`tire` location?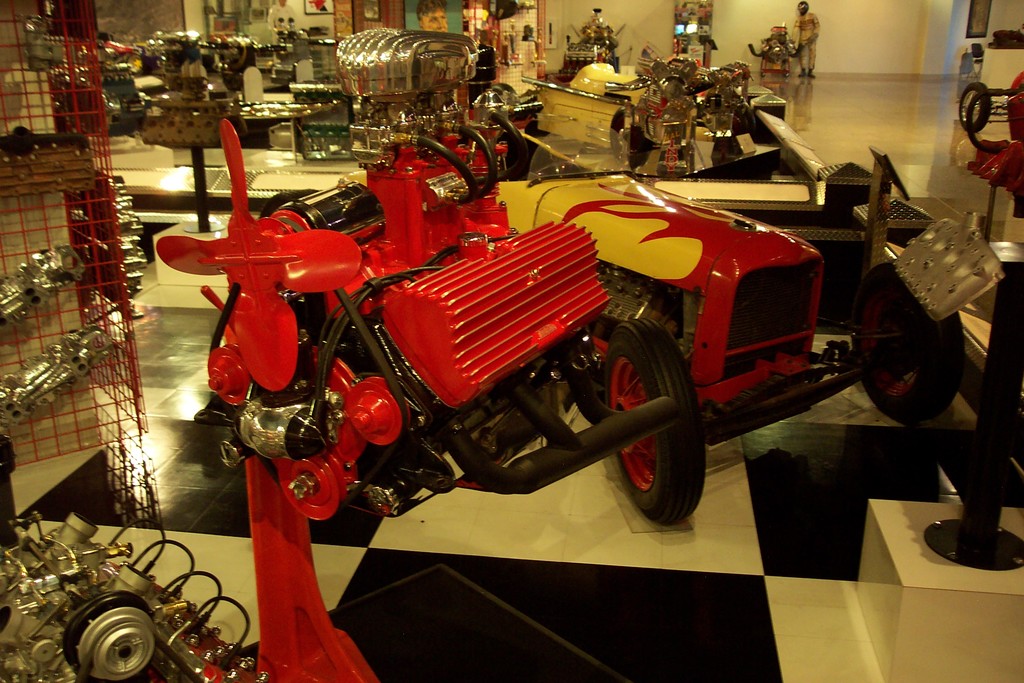
box(604, 318, 707, 543)
